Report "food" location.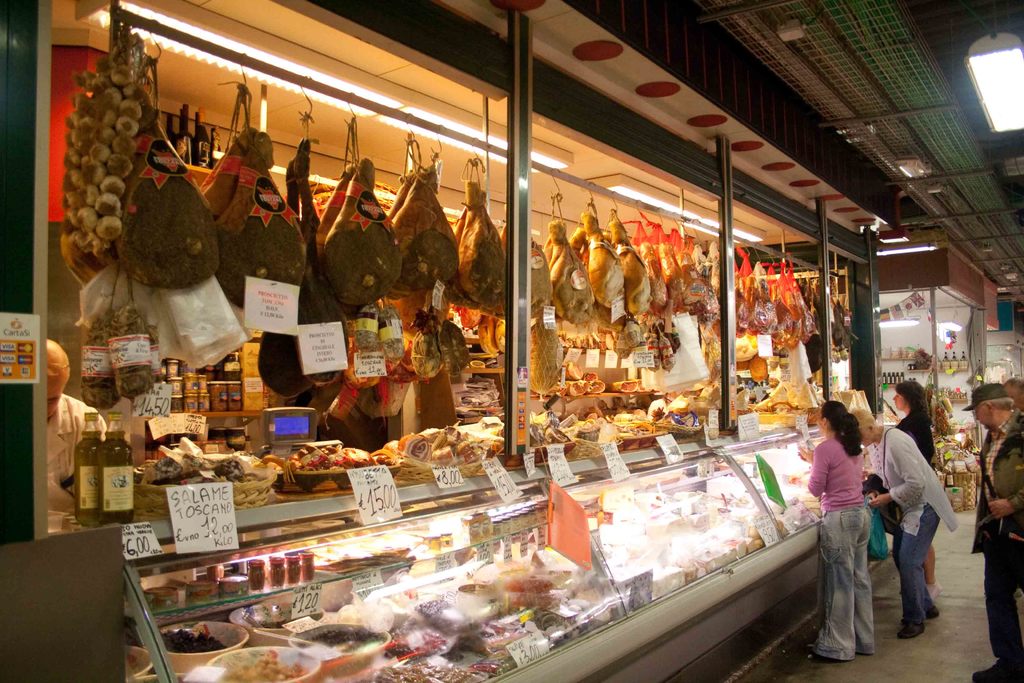
Report: x1=119, y1=175, x2=220, y2=289.
